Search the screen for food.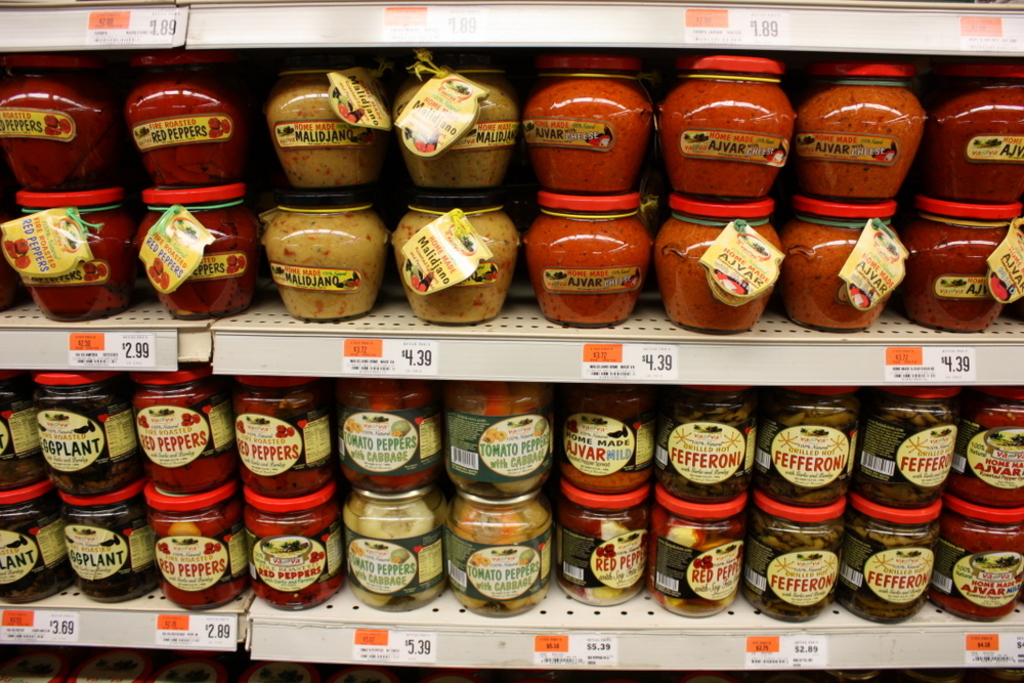
Found at 520, 215, 655, 329.
